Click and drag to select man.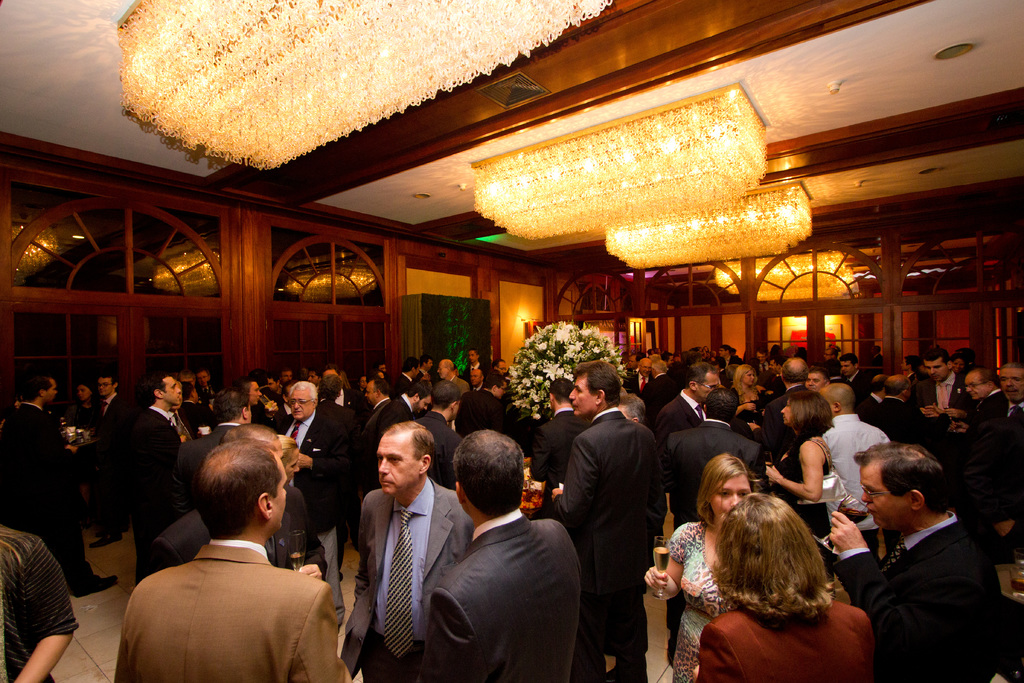
Selection: BBox(200, 370, 217, 403).
